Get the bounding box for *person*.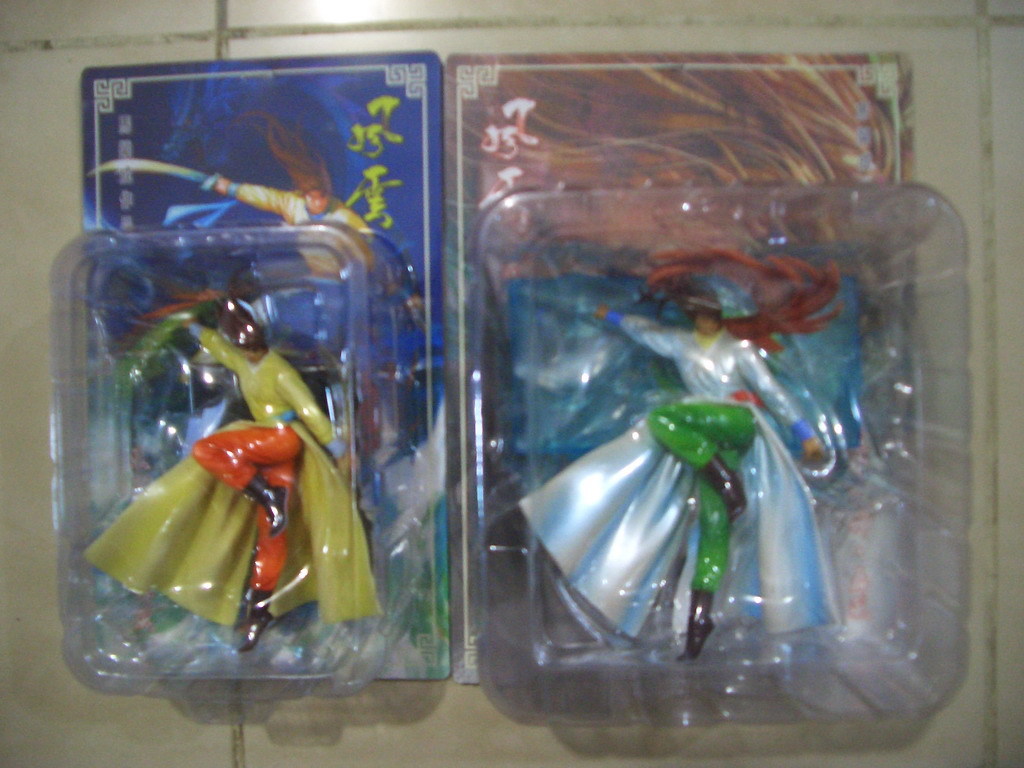
box=[220, 119, 379, 294].
